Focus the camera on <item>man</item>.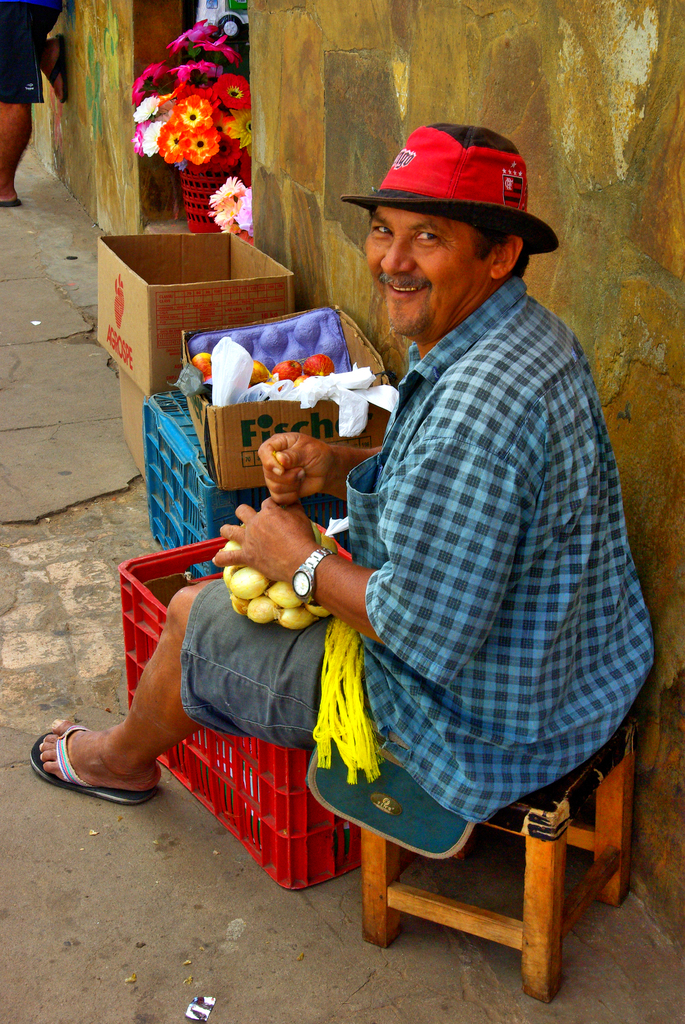
Focus region: (109,203,588,934).
